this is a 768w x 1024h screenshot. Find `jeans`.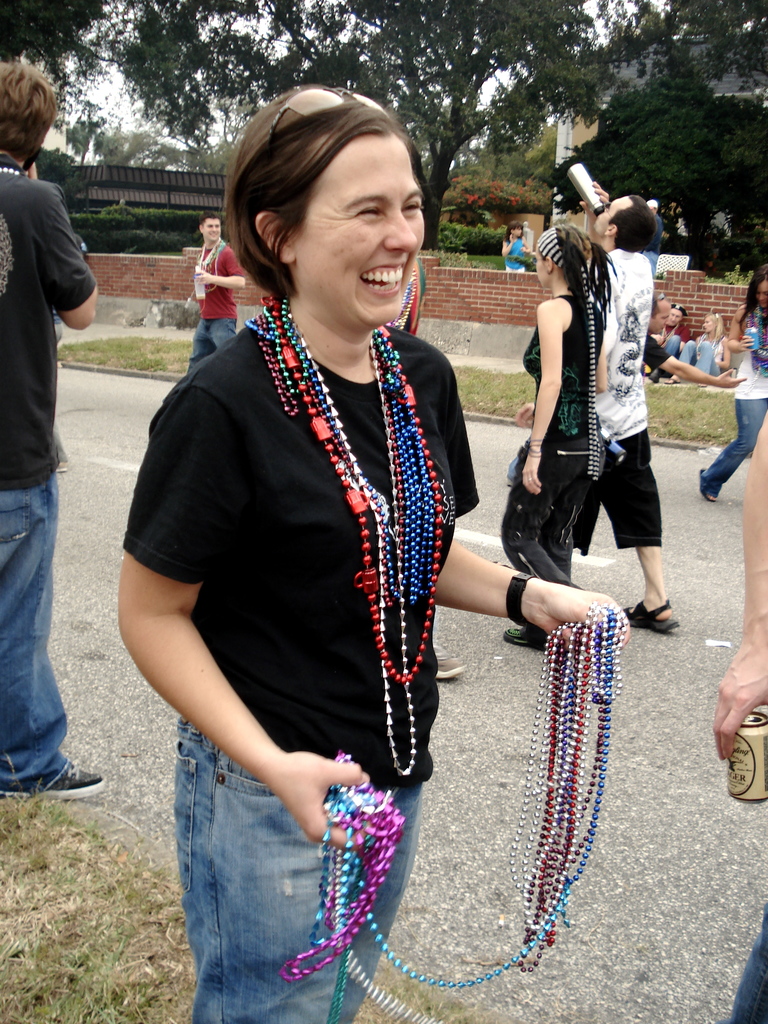
Bounding box: detection(654, 342, 684, 372).
